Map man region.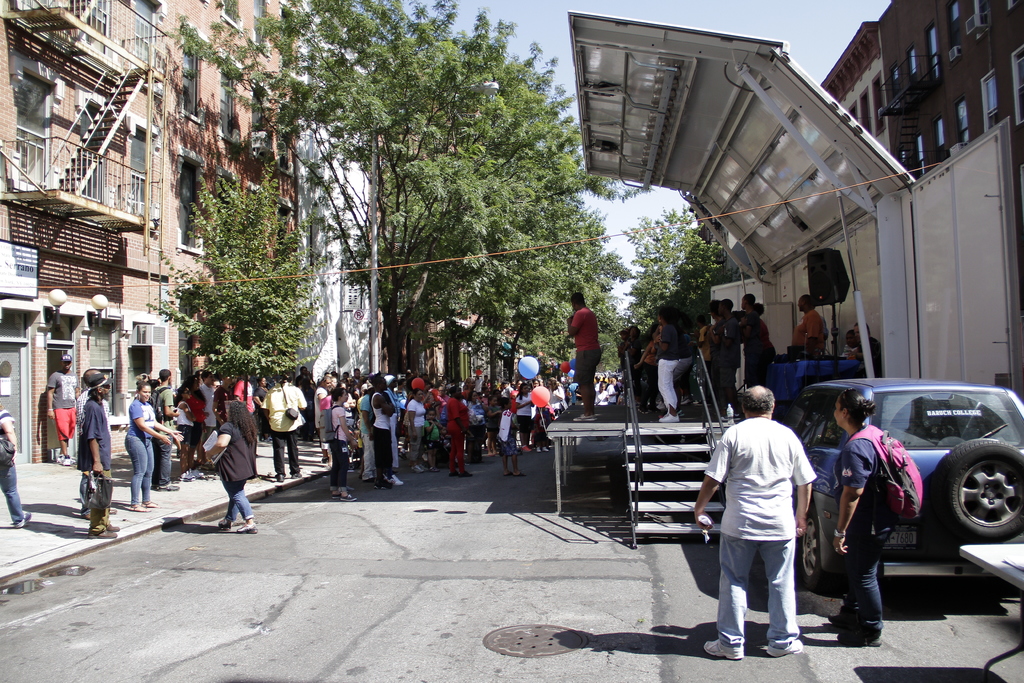
Mapped to 708 299 742 420.
